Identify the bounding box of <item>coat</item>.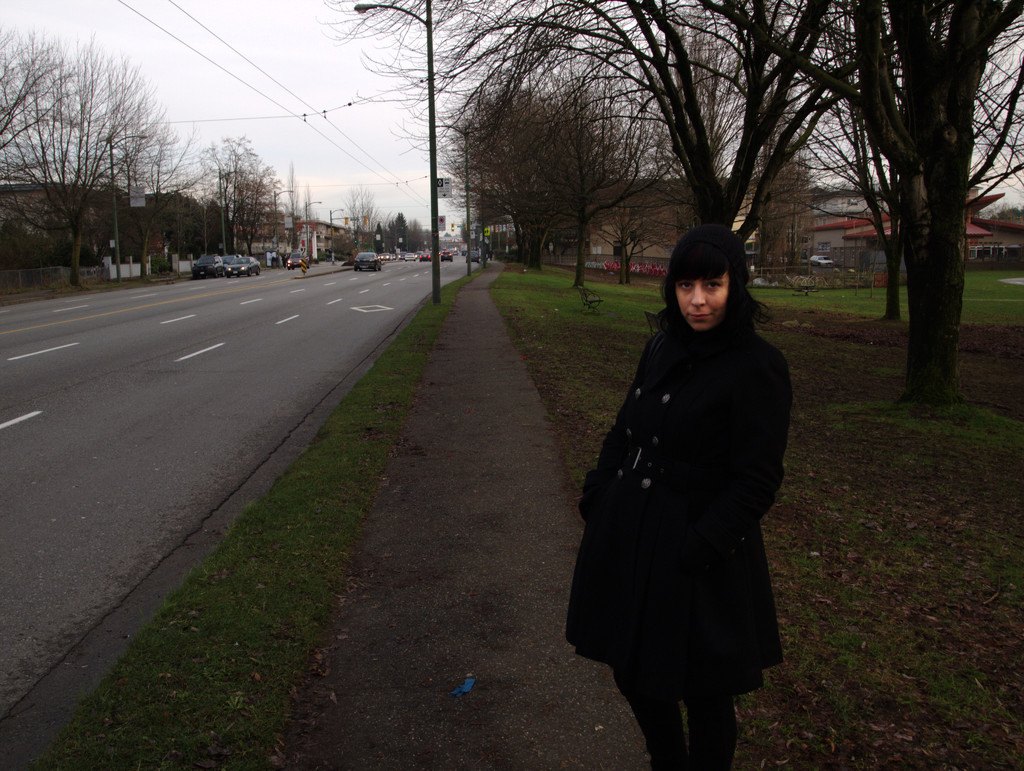
BBox(557, 283, 783, 695).
